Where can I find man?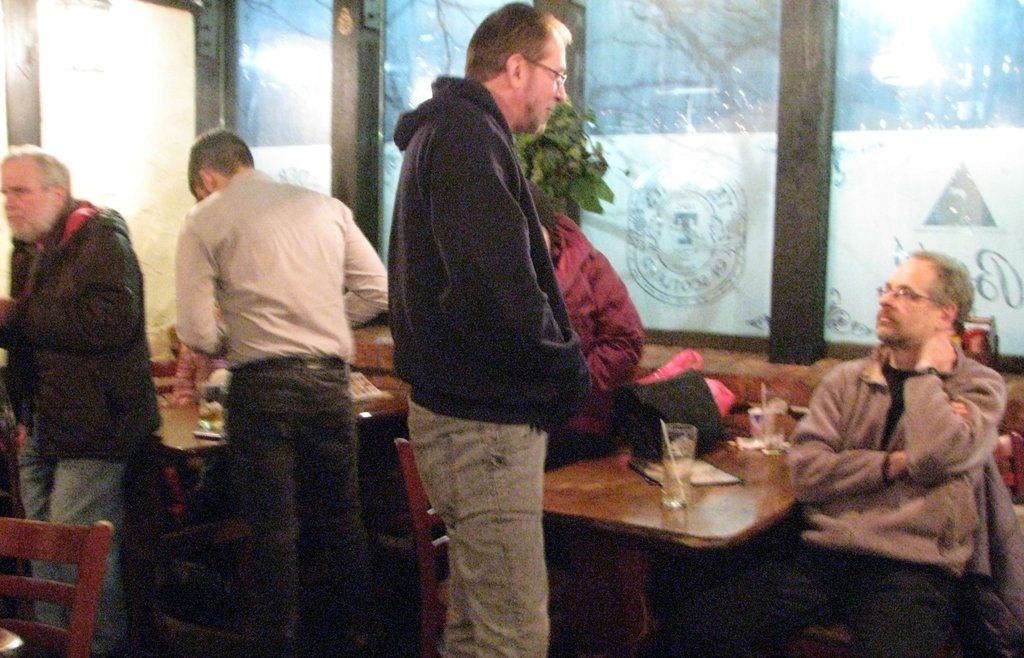
You can find it at [x1=0, y1=141, x2=162, y2=657].
